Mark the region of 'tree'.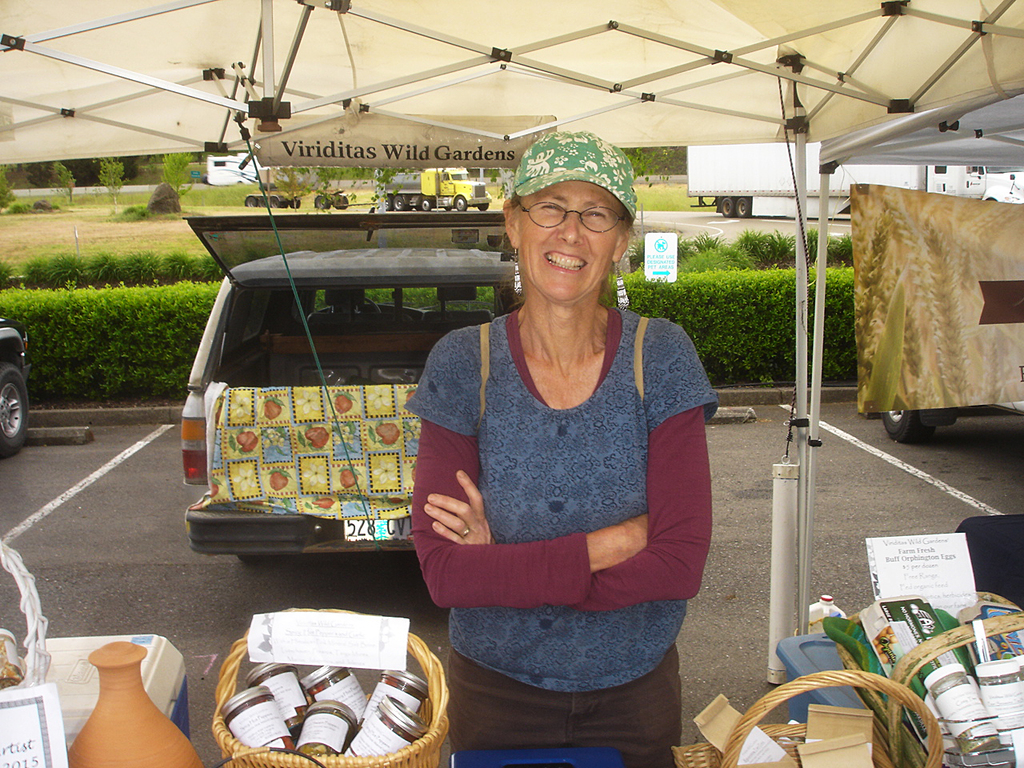
Region: box=[0, 152, 40, 218].
